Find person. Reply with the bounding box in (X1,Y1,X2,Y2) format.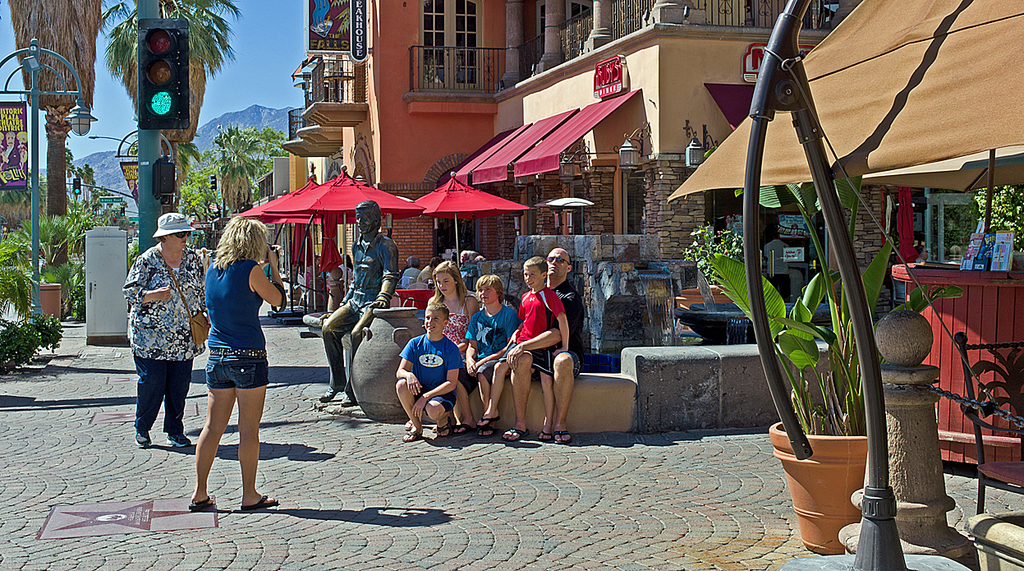
(186,224,287,513).
